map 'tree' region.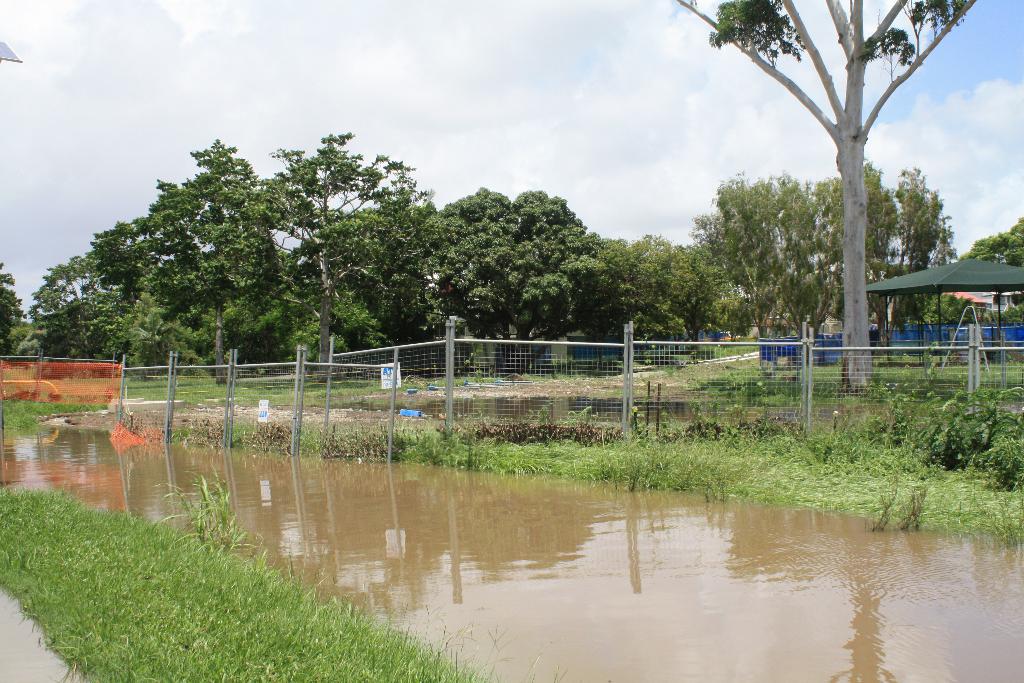
Mapped to pyautogui.locateOnScreen(152, 133, 280, 385).
